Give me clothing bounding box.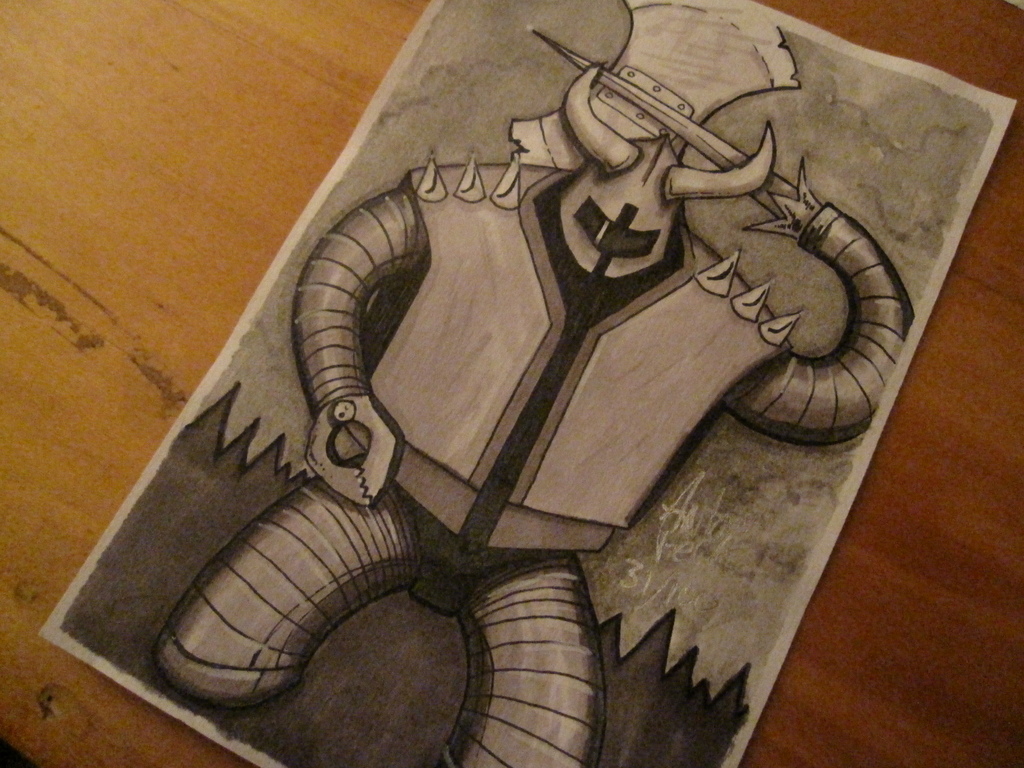
[x1=151, y1=167, x2=802, y2=767].
